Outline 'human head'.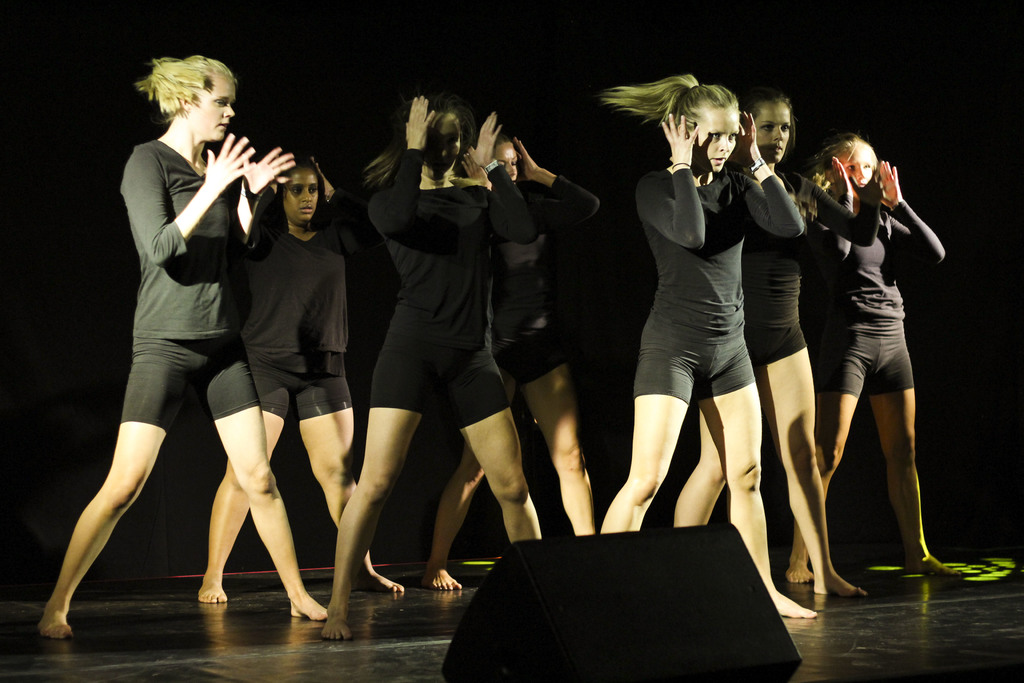
Outline: x1=668 y1=86 x2=739 y2=173.
